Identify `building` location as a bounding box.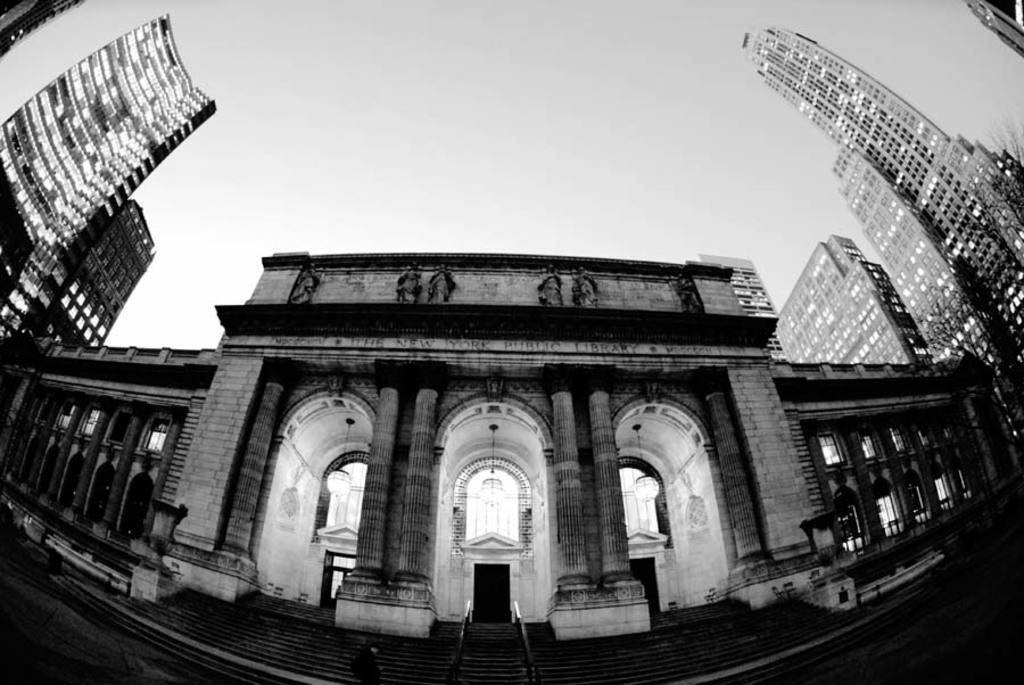
pyautogui.locateOnScreen(30, 199, 156, 325).
